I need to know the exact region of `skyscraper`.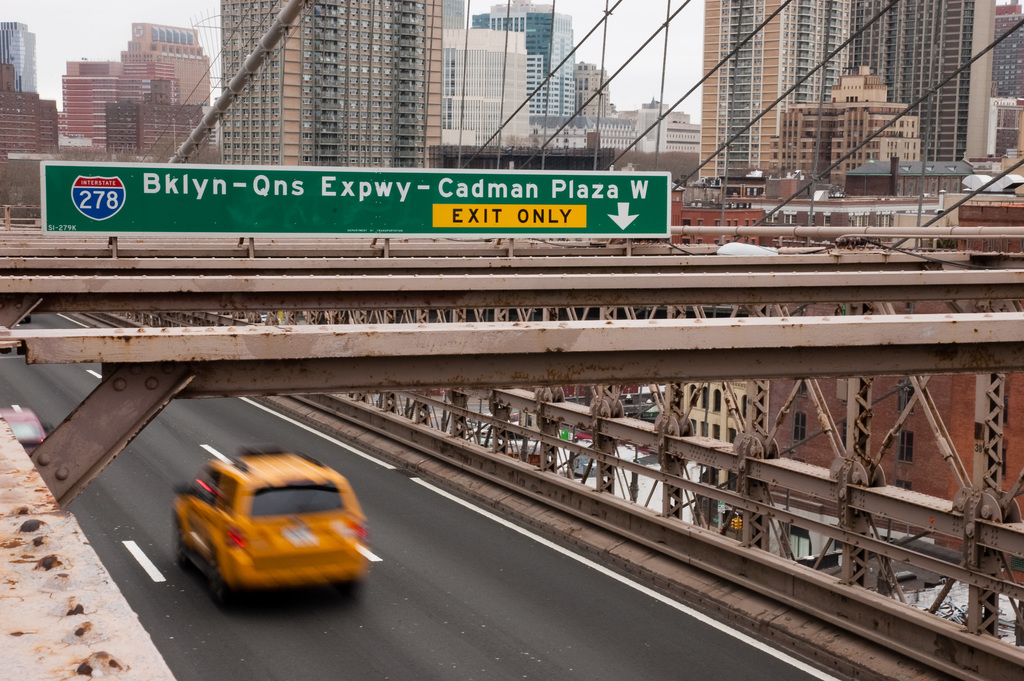
Region: Rect(47, 27, 232, 160).
